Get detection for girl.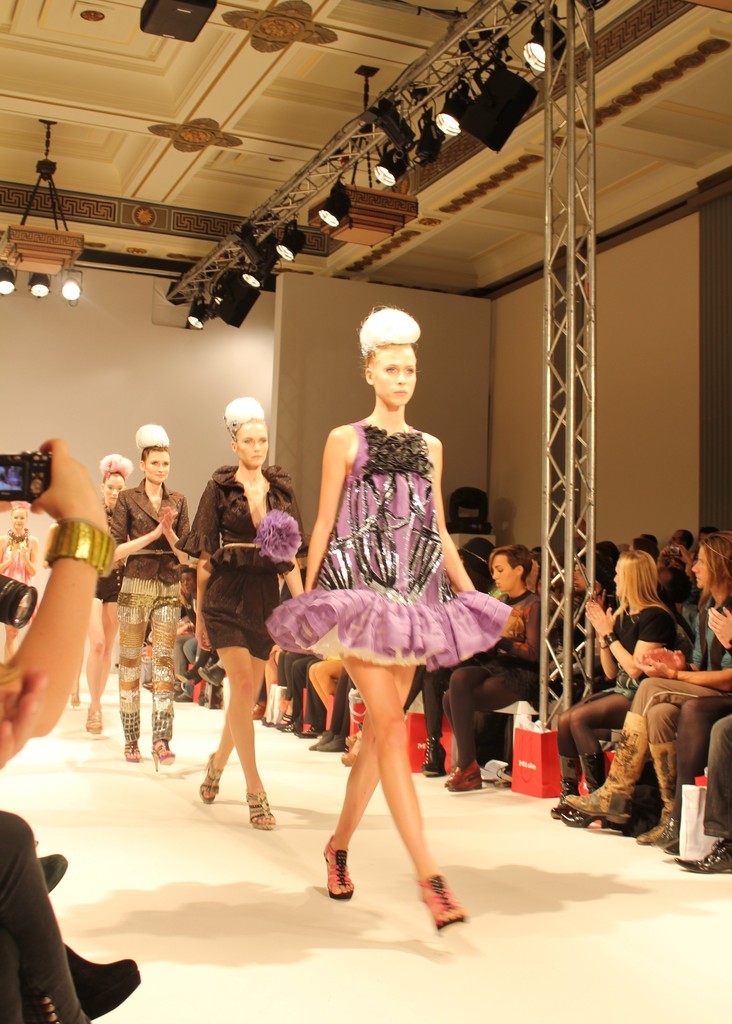
Detection: bbox(174, 392, 309, 829).
